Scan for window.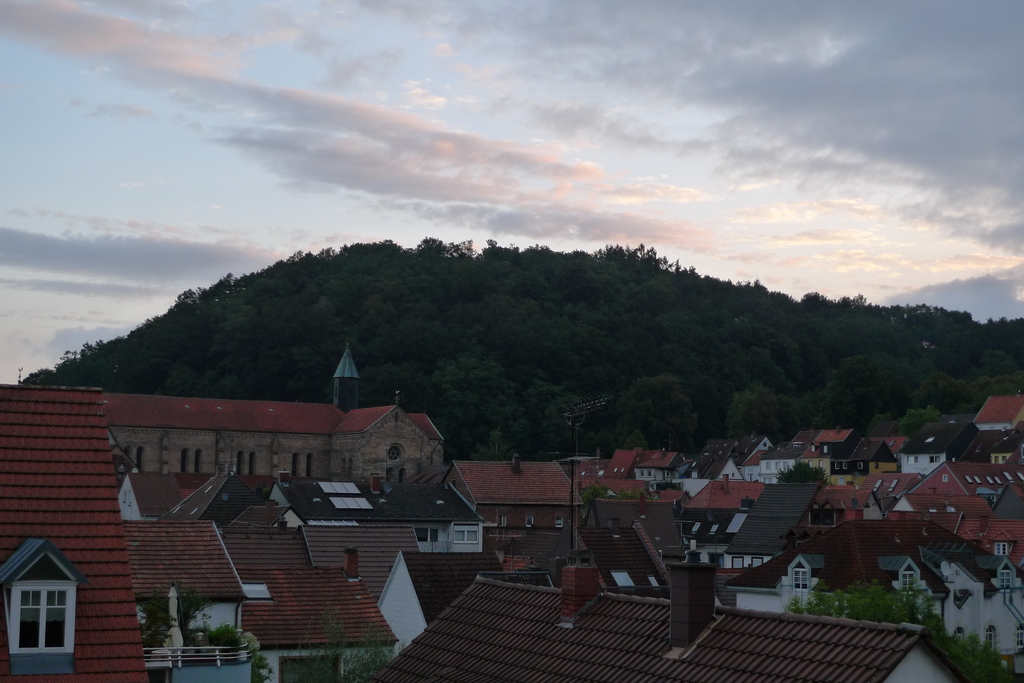
Scan result: 235,454,243,475.
